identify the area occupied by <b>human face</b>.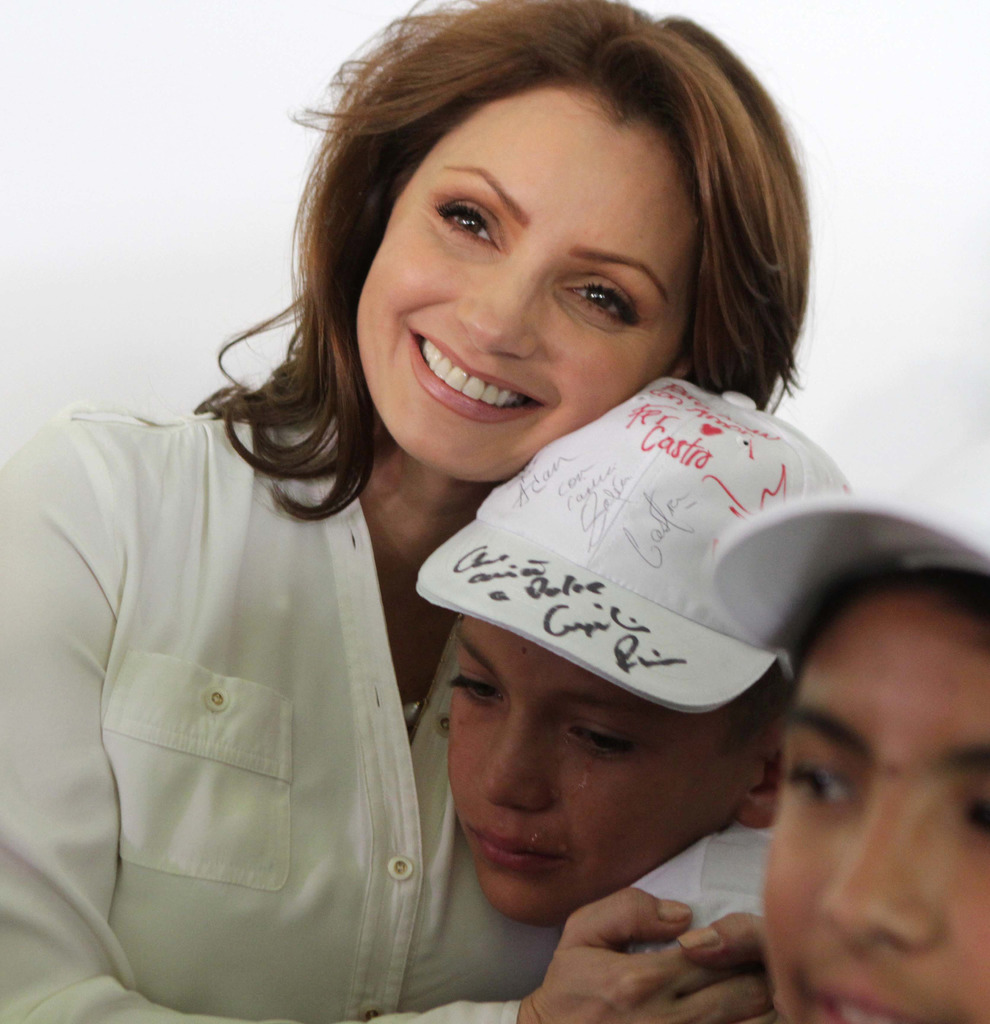
Area: bbox=[751, 582, 977, 1023].
